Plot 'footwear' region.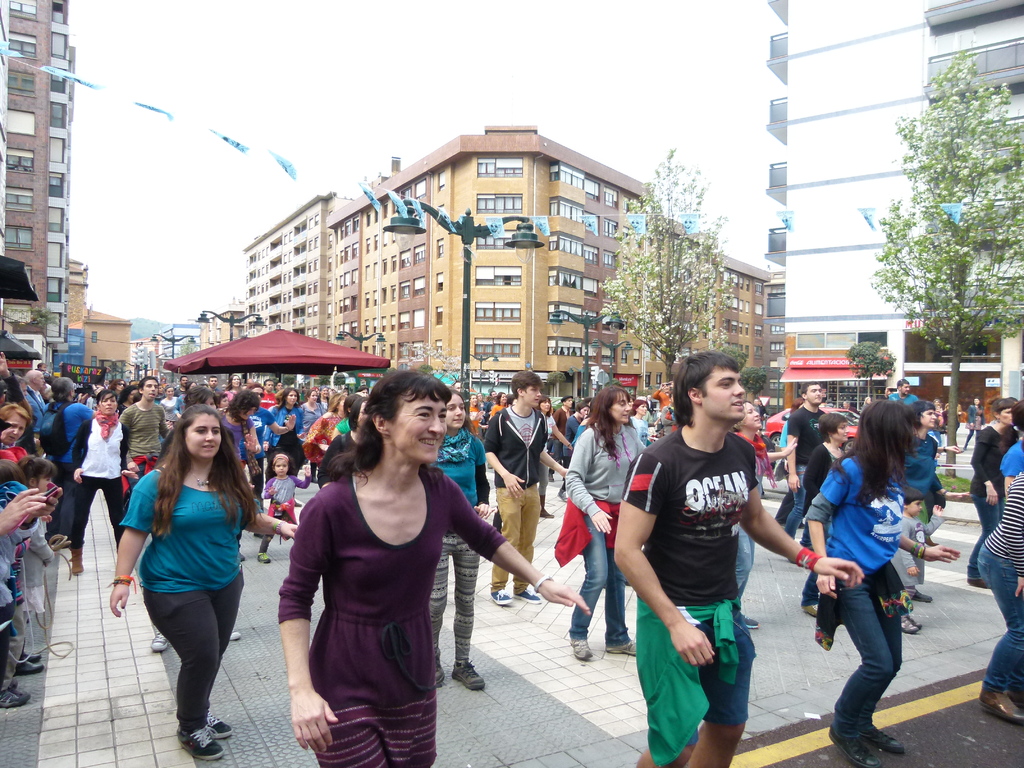
Plotted at l=867, t=723, r=904, b=755.
